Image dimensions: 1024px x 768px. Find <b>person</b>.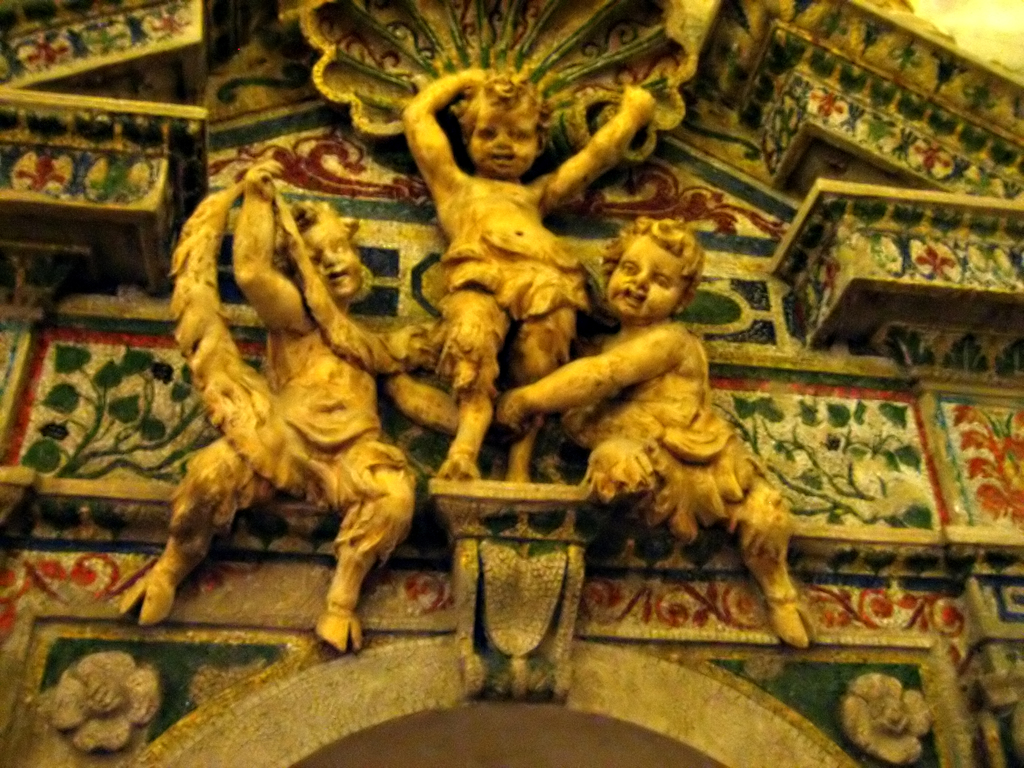
bbox=[401, 61, 659, 481].
